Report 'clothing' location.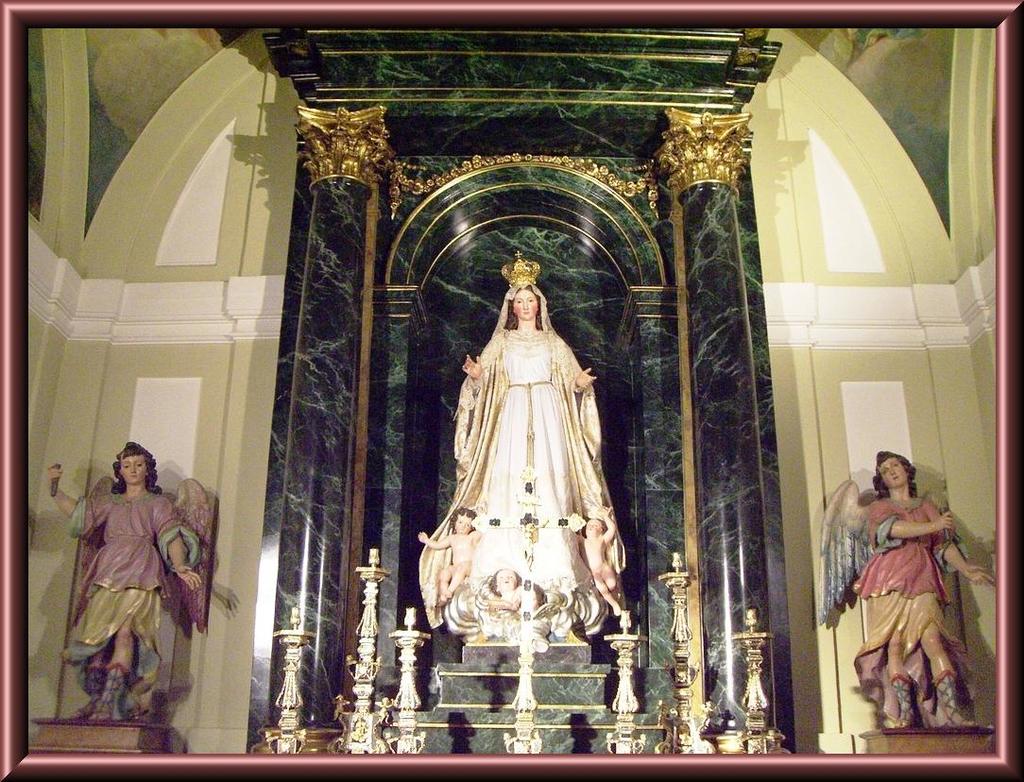
Report: bbox=(437, 289, 607, 645).
